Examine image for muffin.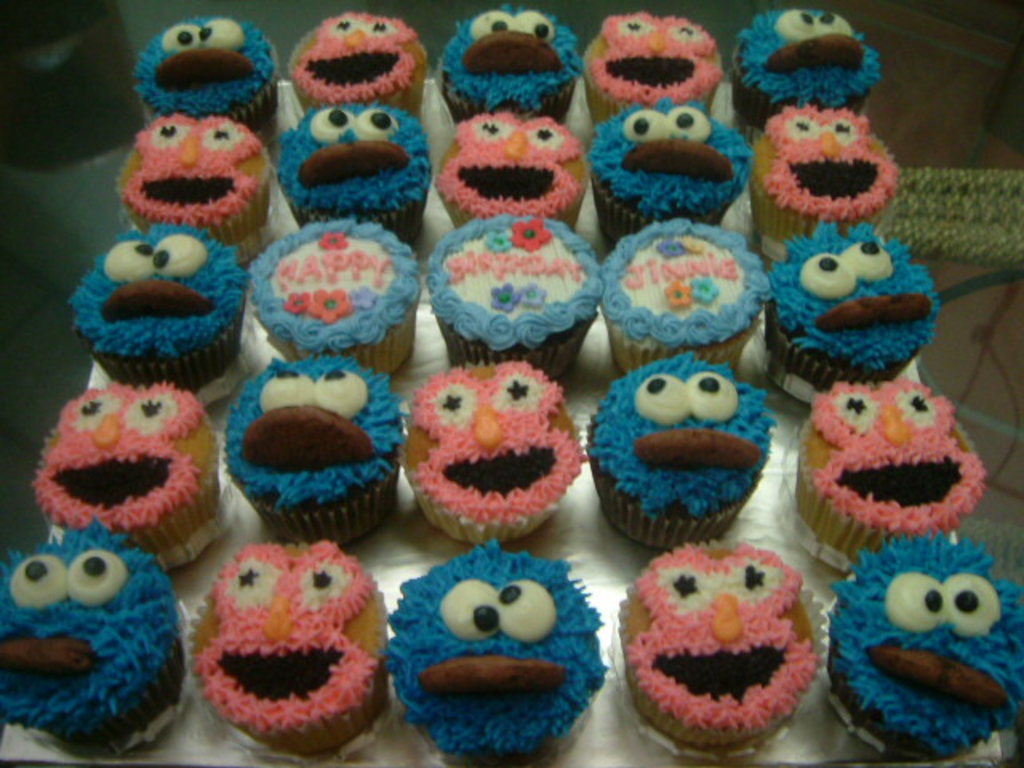
Examination result: (0,526,181,755).
